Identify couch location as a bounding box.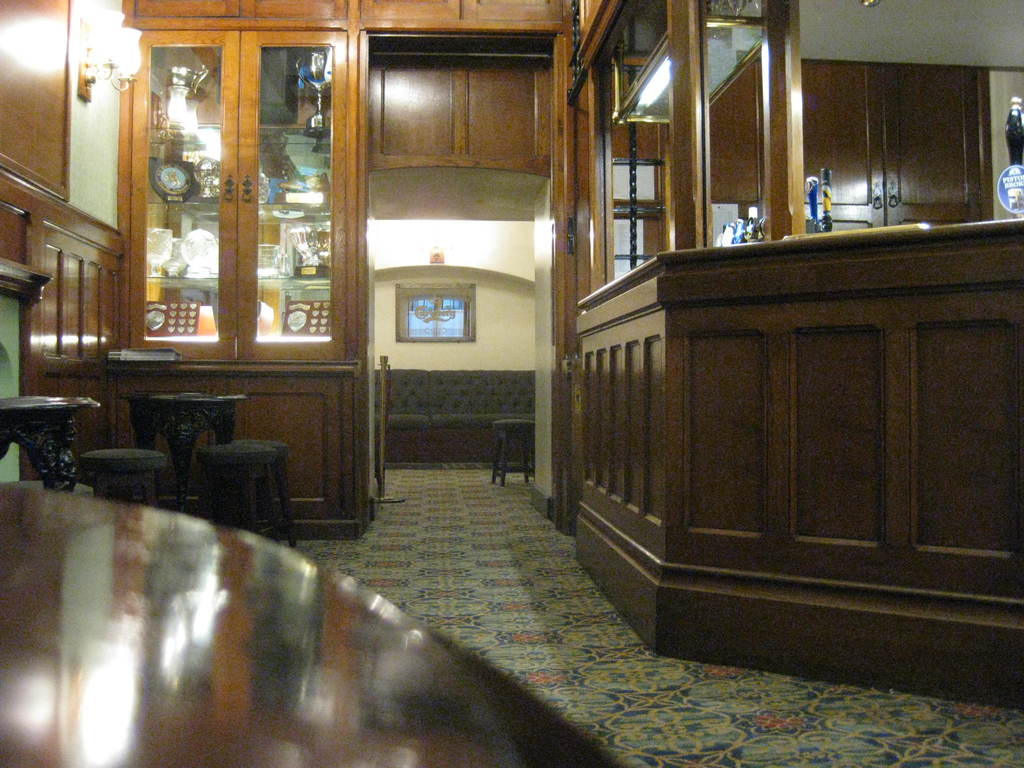
[377,369,532,463].
